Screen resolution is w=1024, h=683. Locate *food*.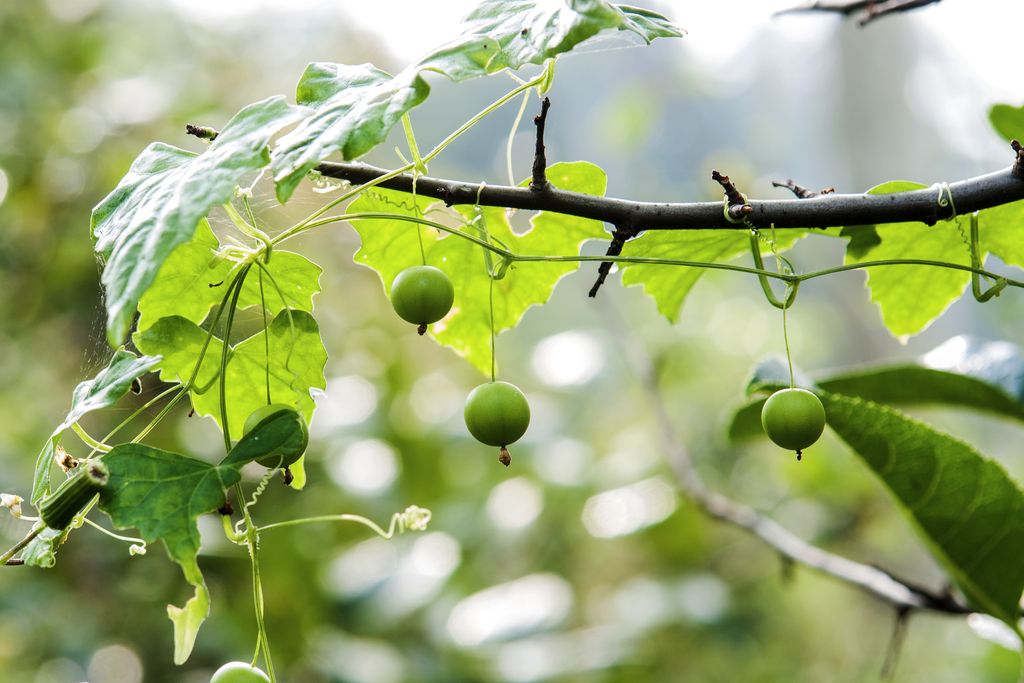
crop(762, 383, 824, 462).
